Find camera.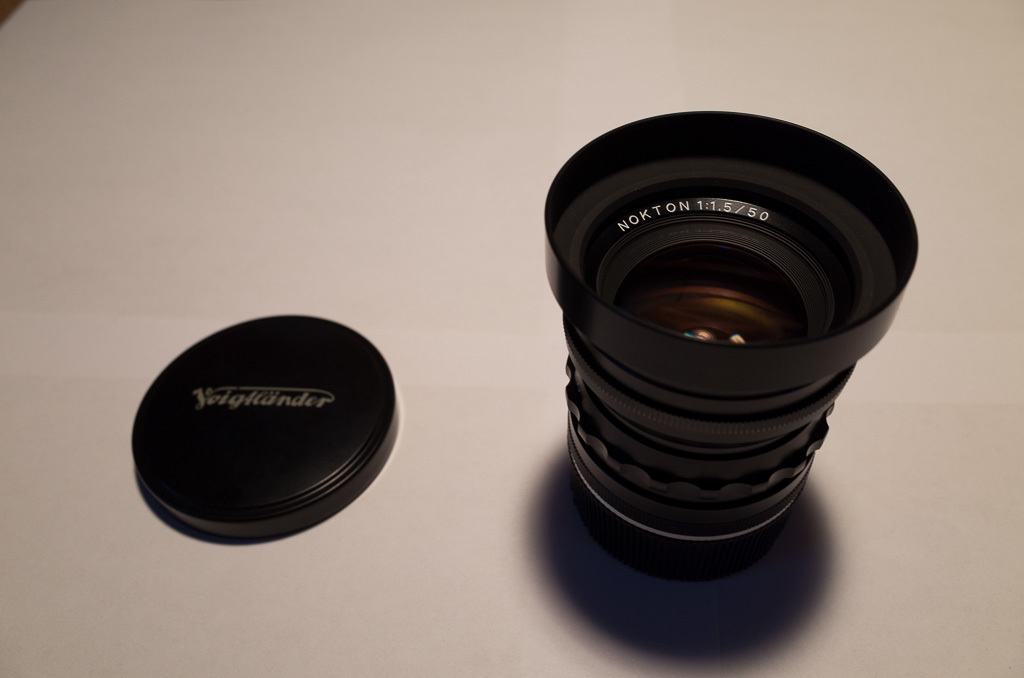
crop(539, 103, 921, 581).
